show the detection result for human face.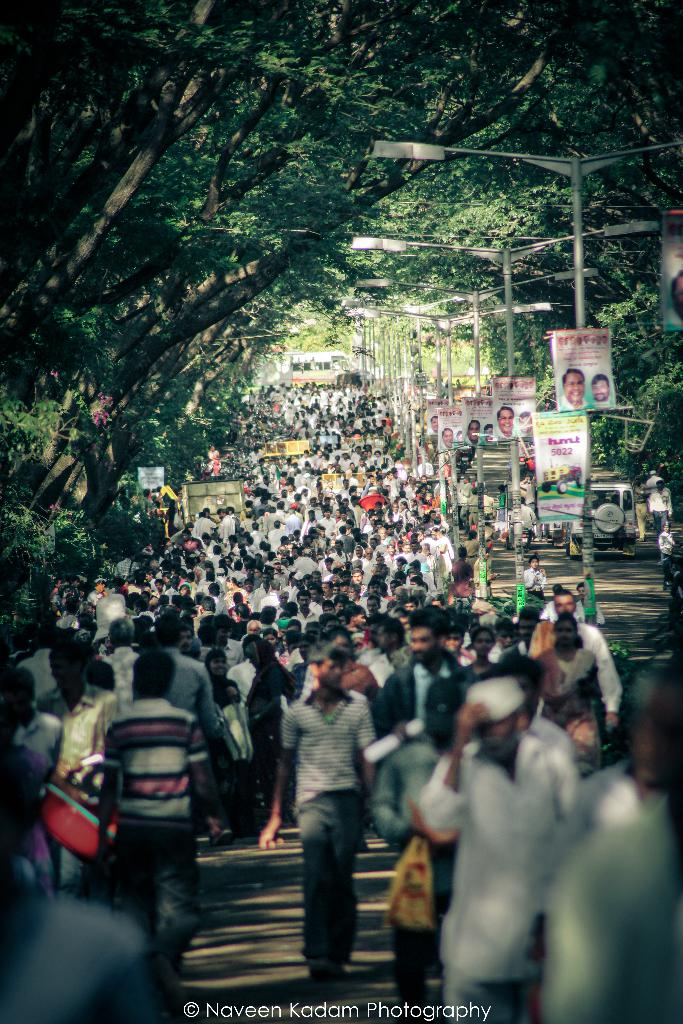
390:546:395:554.
